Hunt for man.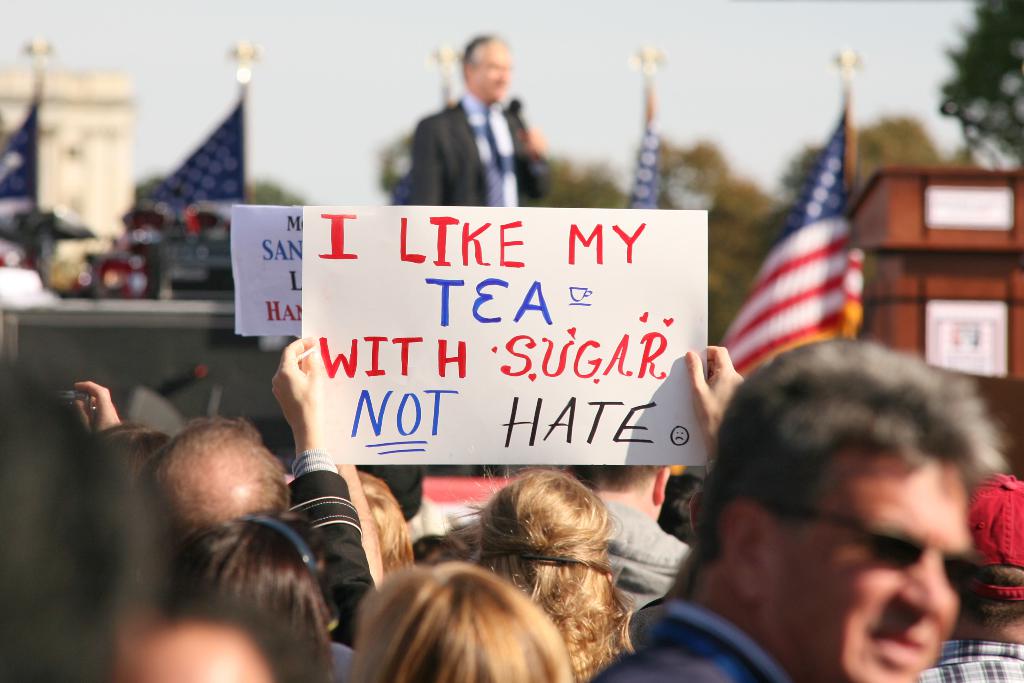
Hunted down at [x1=594, y1=340, x2=1006, y2=682].
